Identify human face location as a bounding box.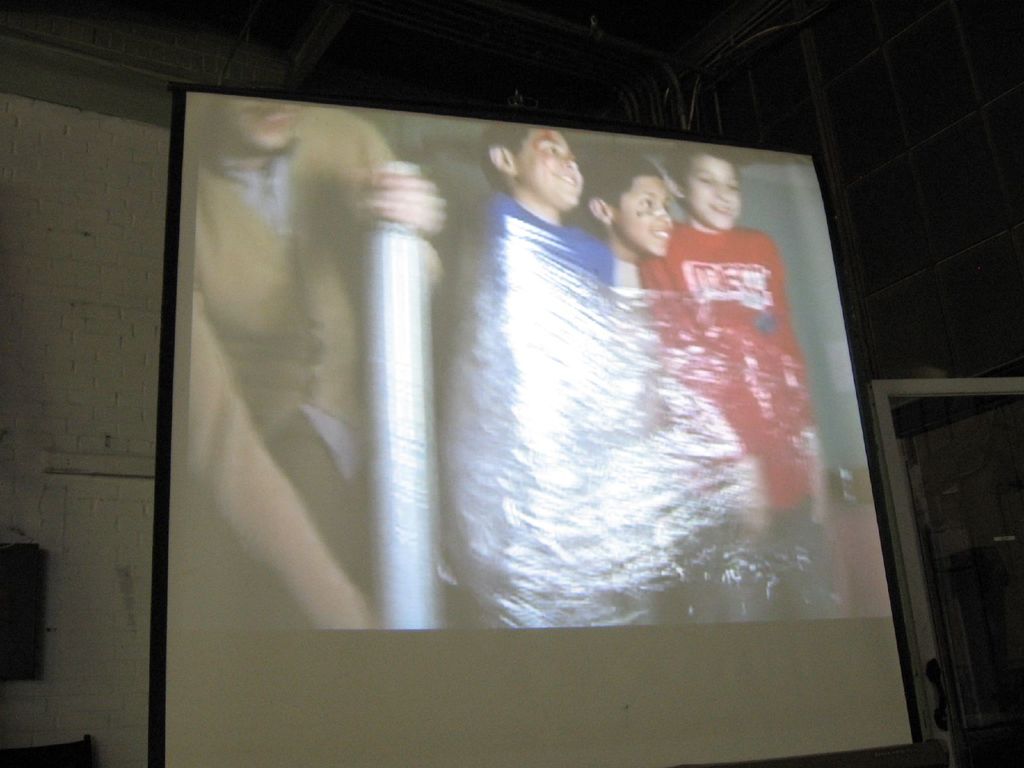
BBox(515, 129, 583, 210).
